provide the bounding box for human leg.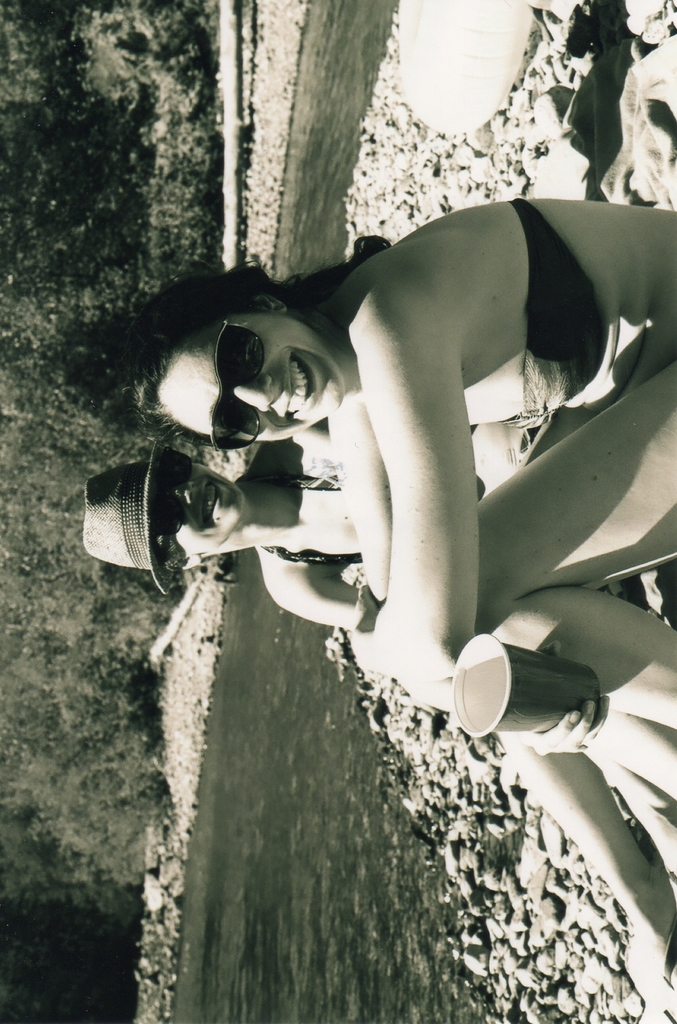
476 355 676 722.
